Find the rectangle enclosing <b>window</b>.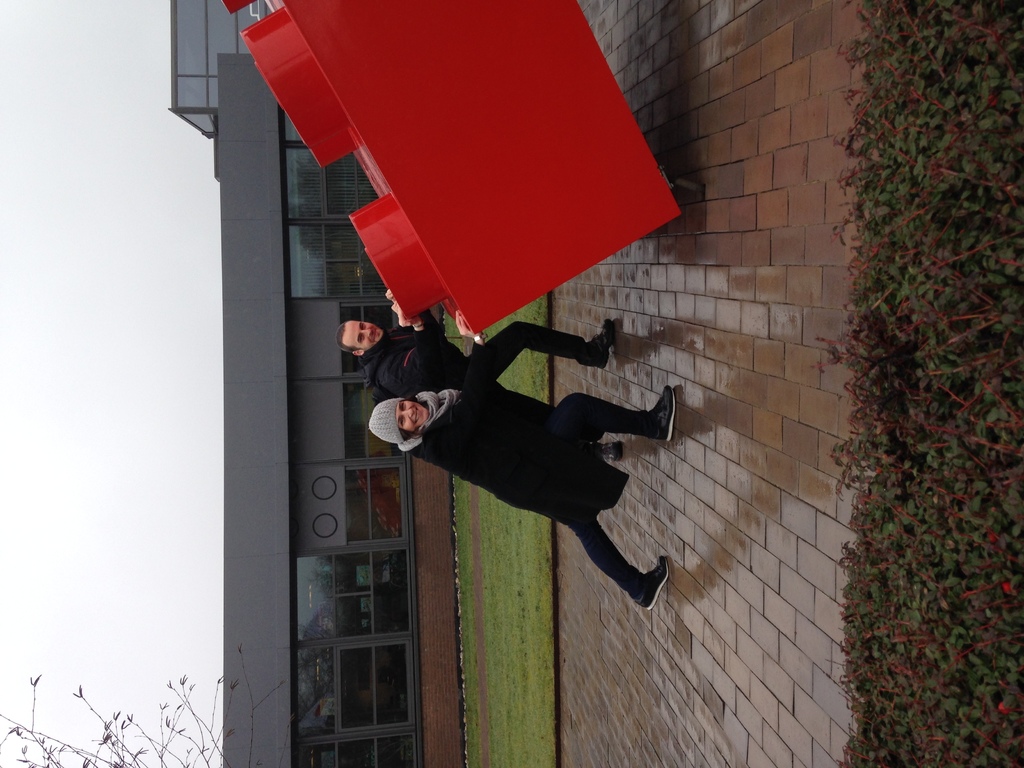
box=[344, 461, 410, 541].
